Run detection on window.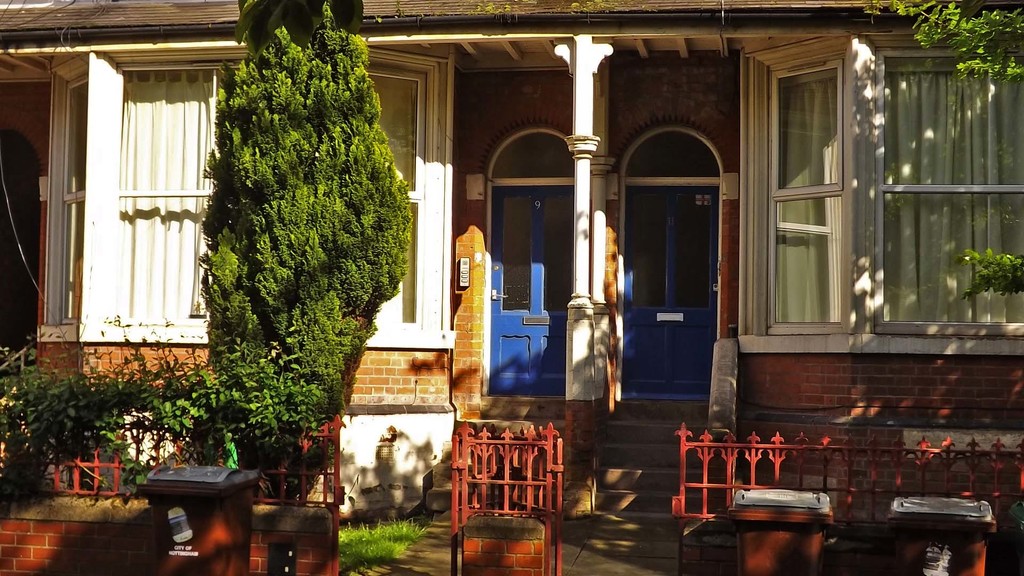
Result: [740,31,846,335].
